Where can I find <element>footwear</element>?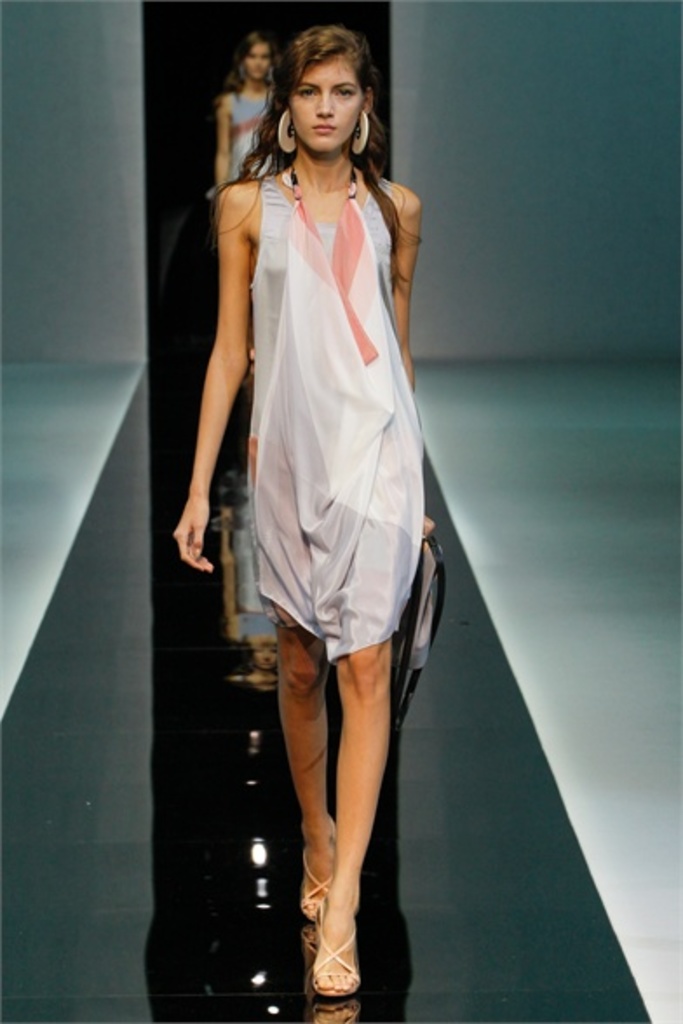
You can find it at left=298, top=843, right=333, bottom=920.
